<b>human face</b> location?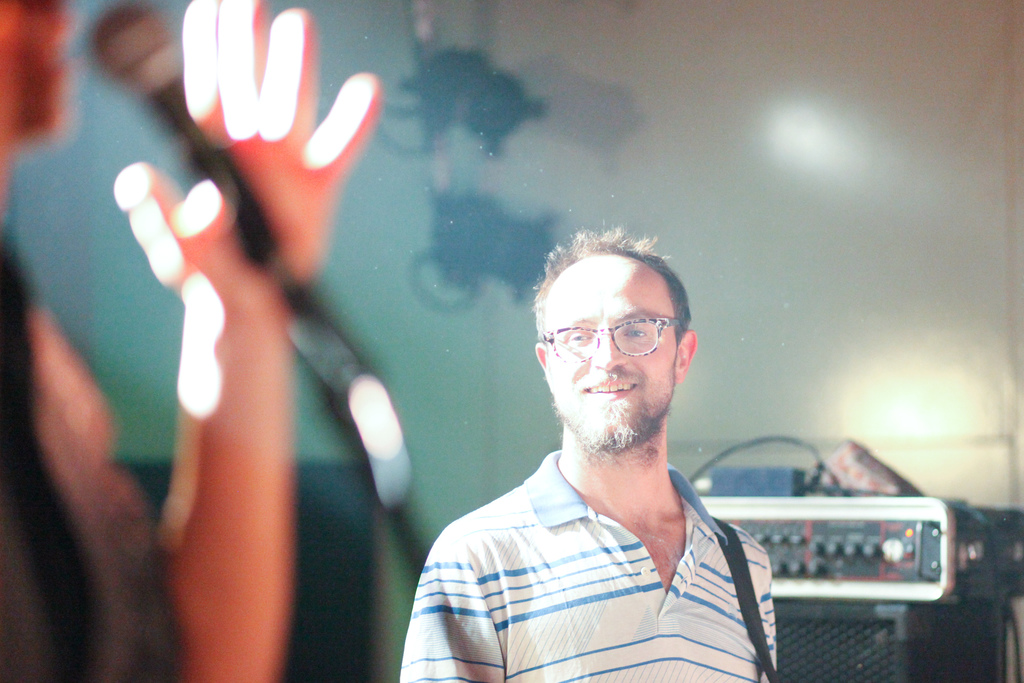
x1=544 y1=259 x2=676 y2=447
